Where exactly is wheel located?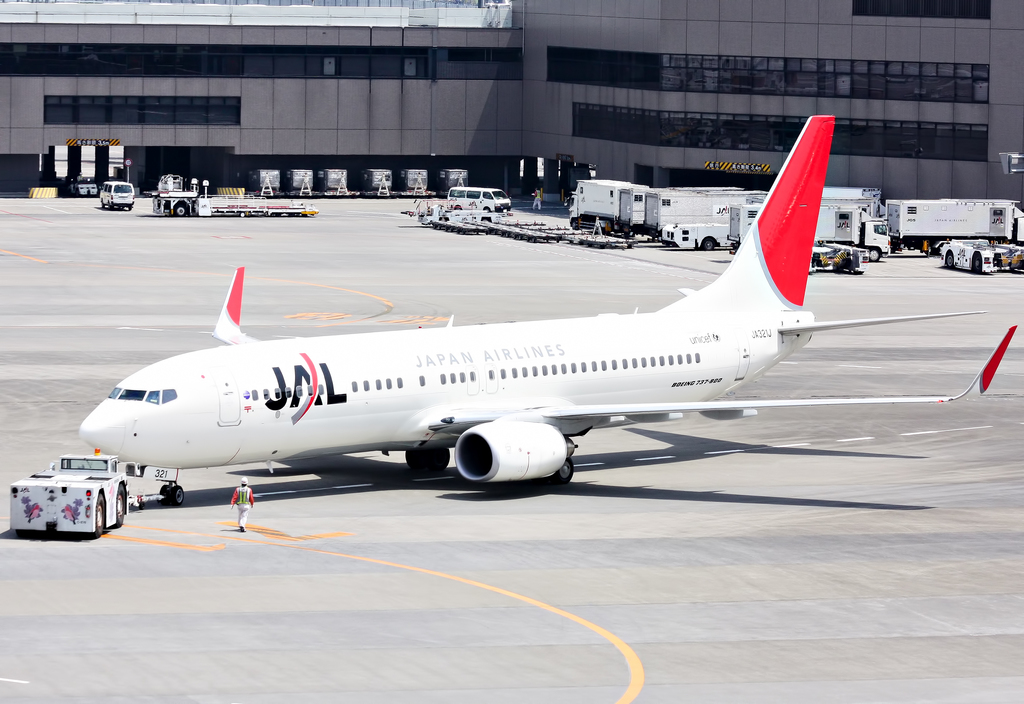
Its bounding box is 972,254,982,270.
